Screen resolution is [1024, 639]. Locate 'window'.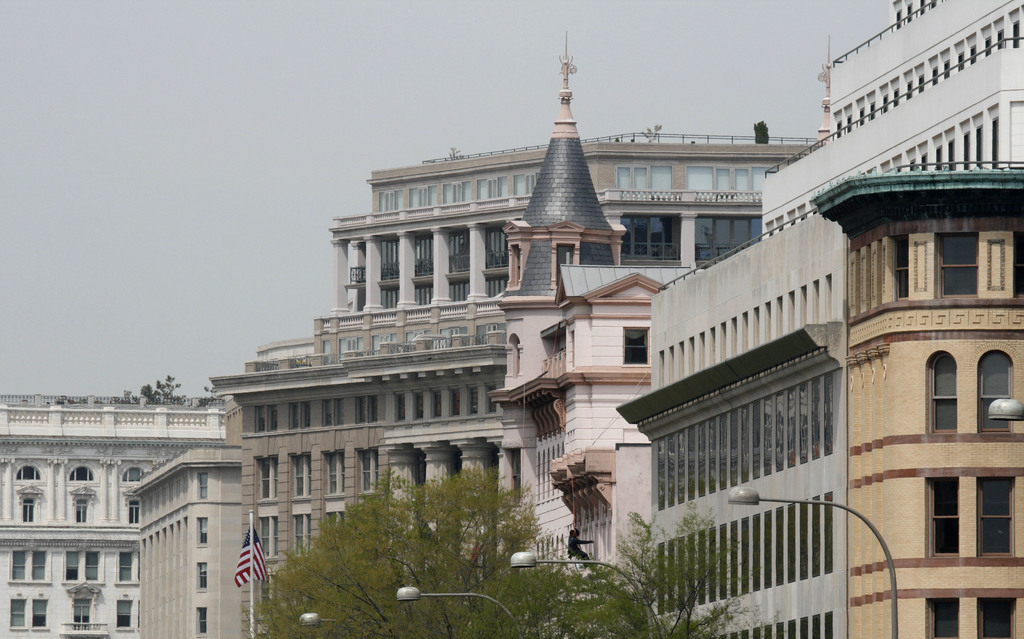
crop(927, 596, 960, 638).
